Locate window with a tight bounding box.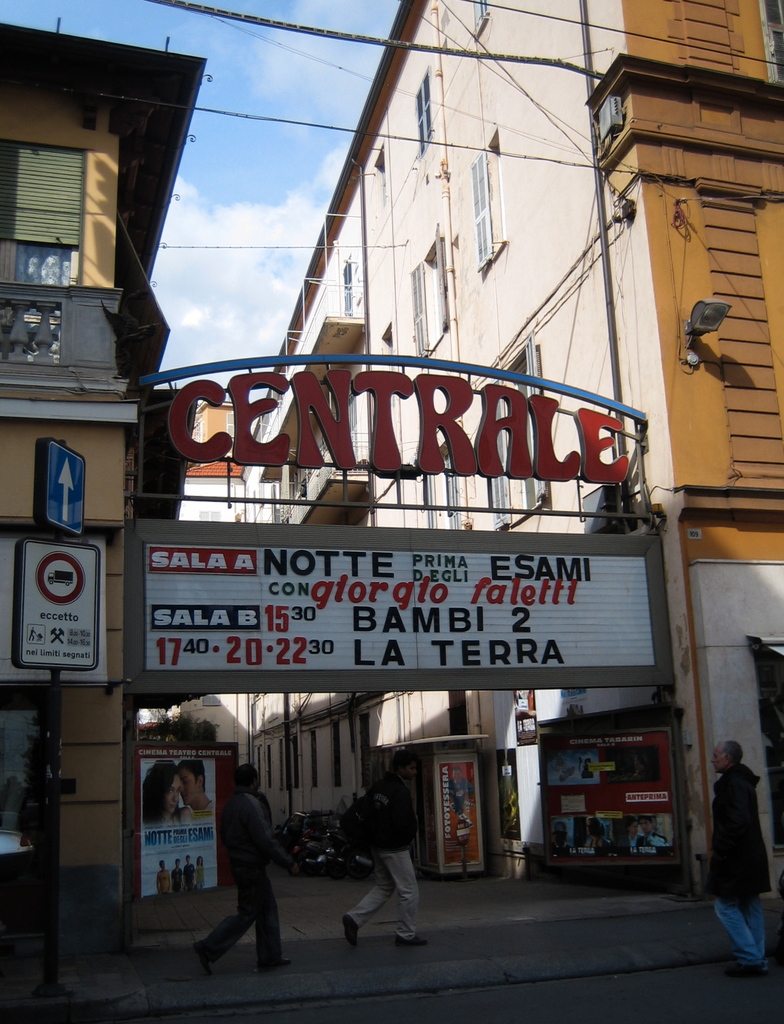
pyautogui.locateOnScreen(413, 64, 434, 157).
